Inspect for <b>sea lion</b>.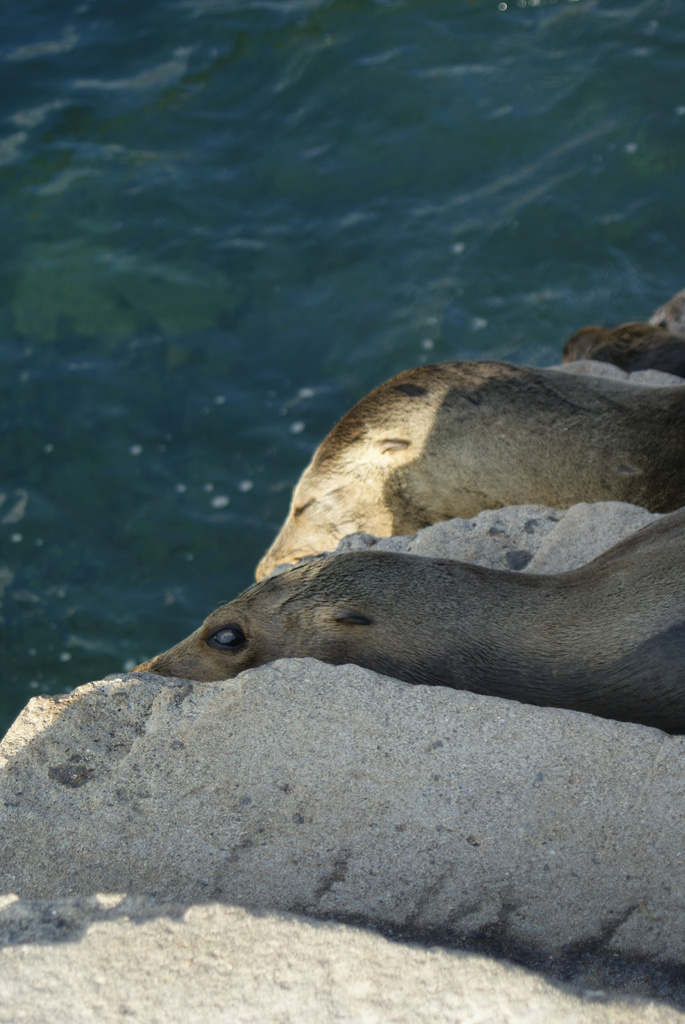
Inspection: bbox=[127, 509, 684, 729].
